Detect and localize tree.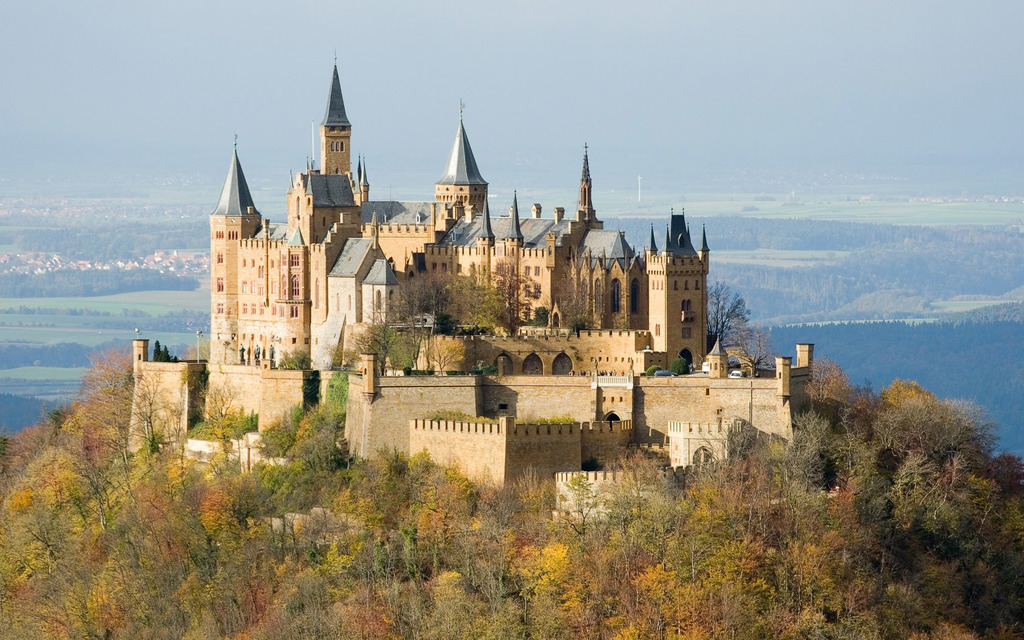
Localized at bbox=(363, 438, 445, 548).
